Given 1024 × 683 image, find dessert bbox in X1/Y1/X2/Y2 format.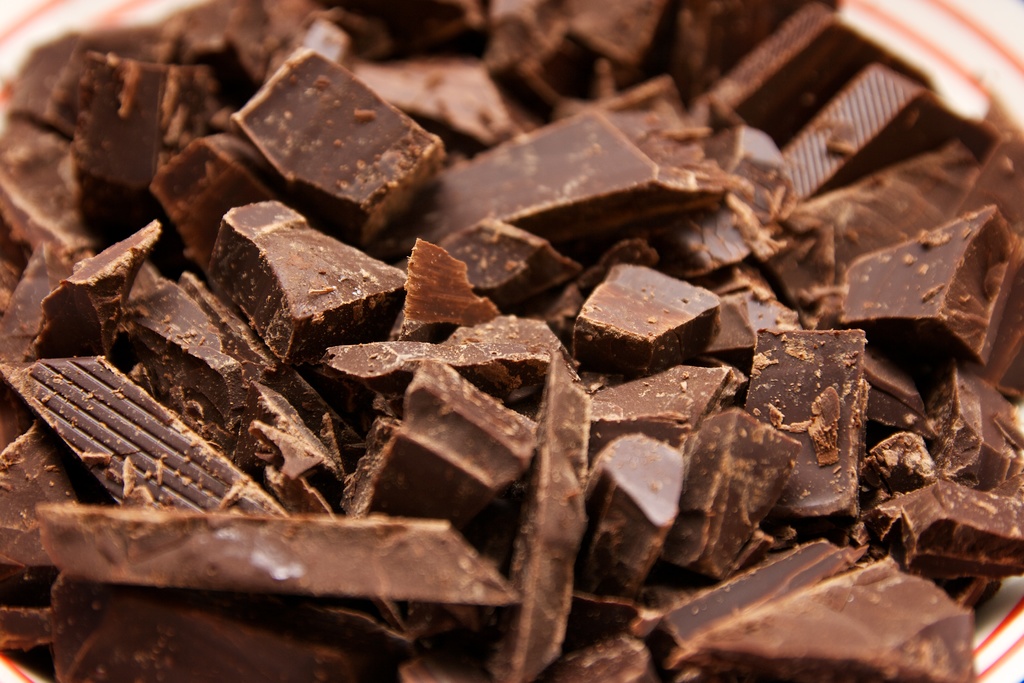
182/273/284/384.
